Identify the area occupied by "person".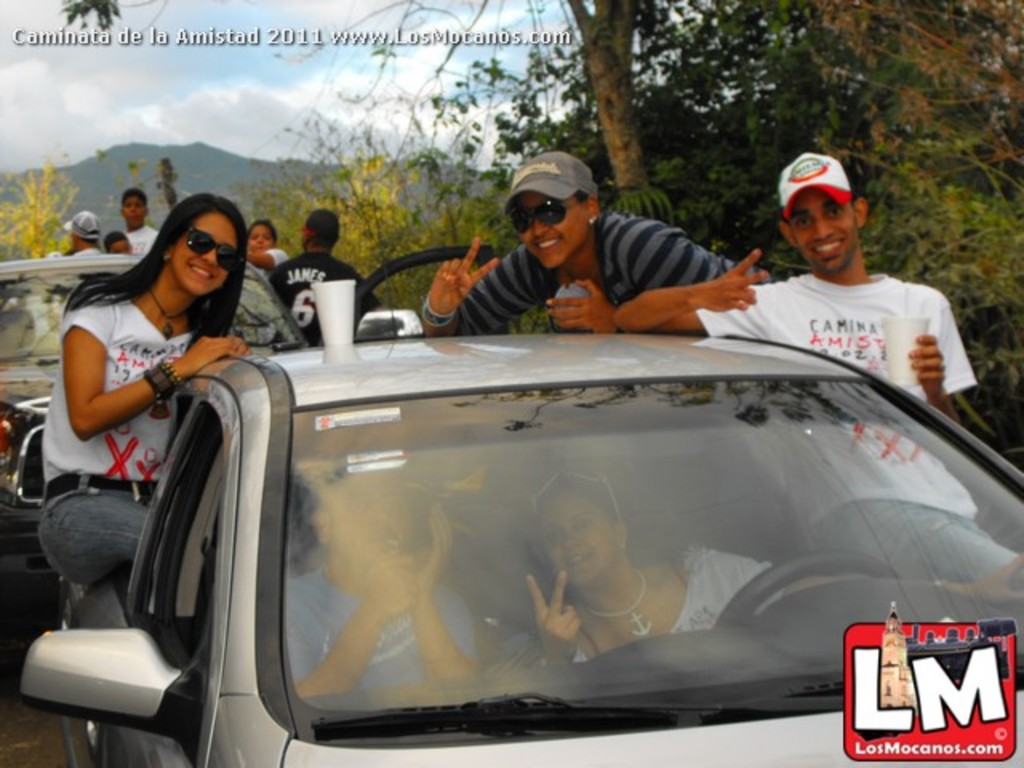
Area: x1=282, y1=464, x2=488, y2=712.
